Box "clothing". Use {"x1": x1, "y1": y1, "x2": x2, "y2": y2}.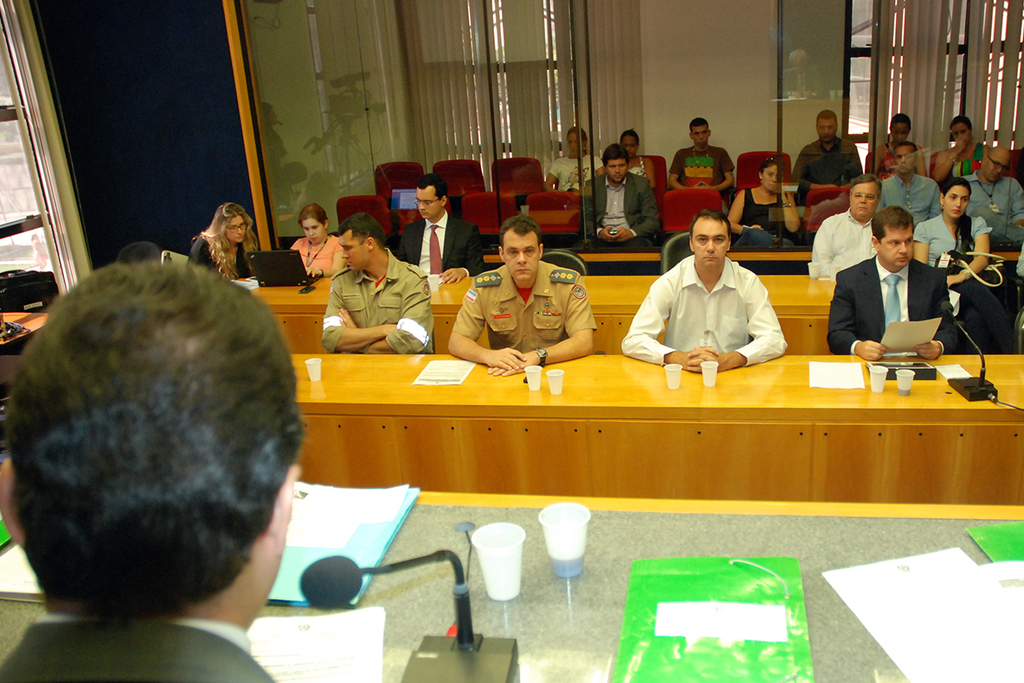
{"x1": 916, "y1": 213, "x2": 991, "y2": 266}.
